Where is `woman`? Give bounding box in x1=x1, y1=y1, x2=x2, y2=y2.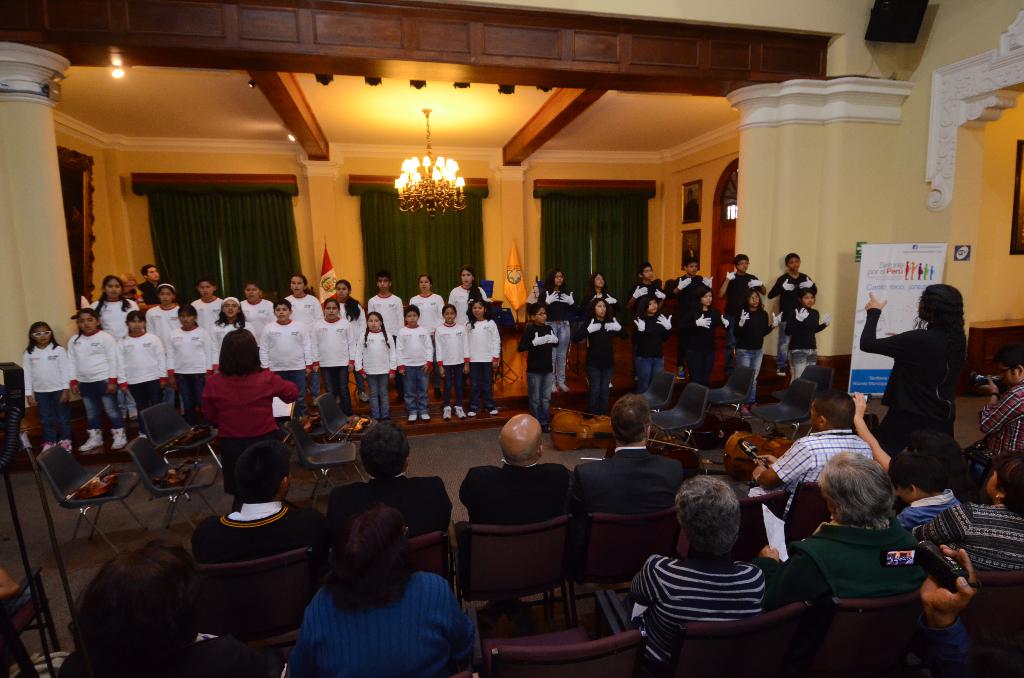
x1=66, y1=538, x2=271, y2=677.
